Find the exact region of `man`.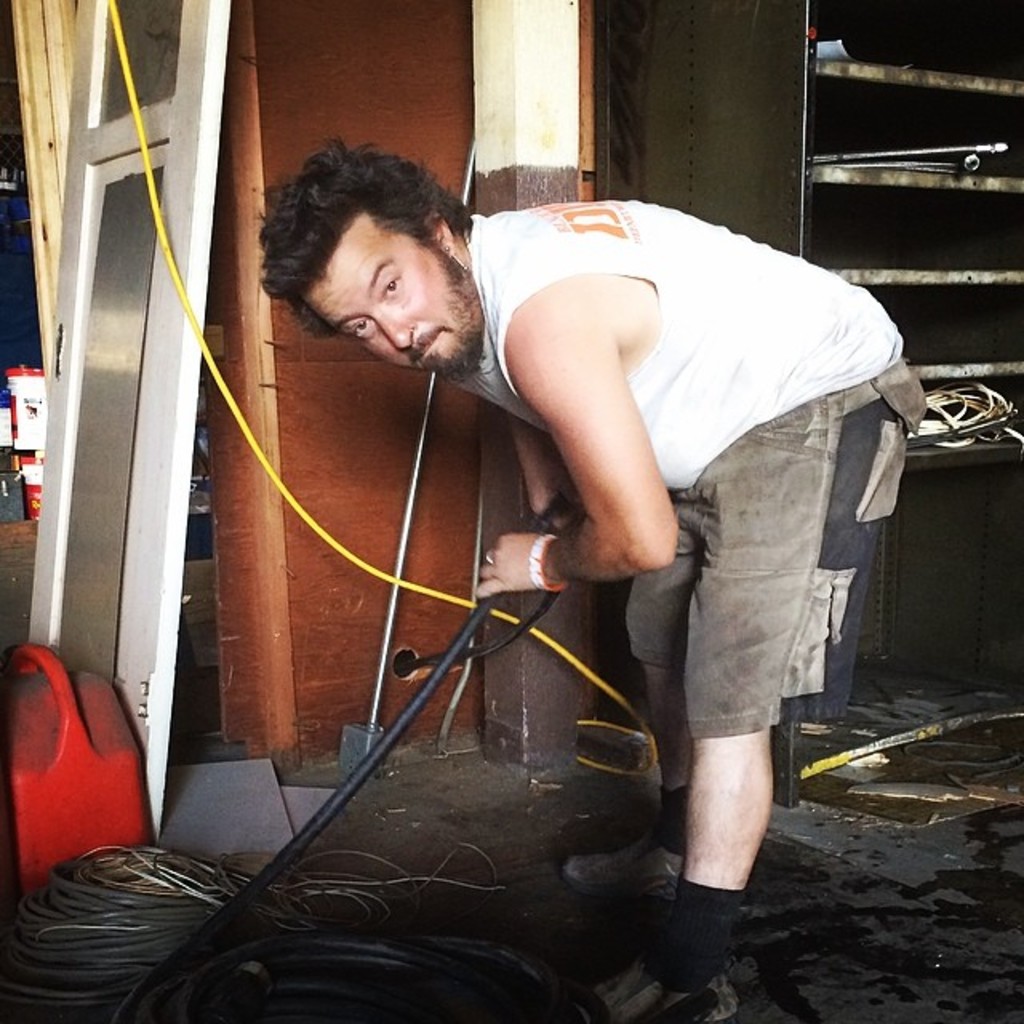
Exact region: (238,134,922,1022).
